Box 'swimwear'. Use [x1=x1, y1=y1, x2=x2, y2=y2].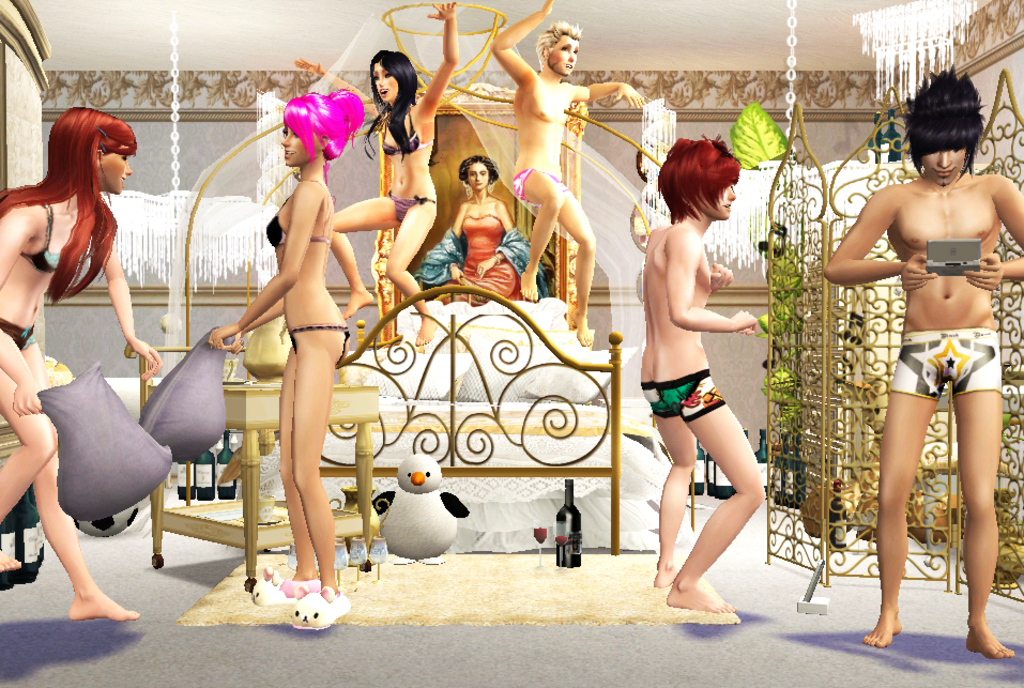
[x1=514, y1=170, x2=568, y2=207].
